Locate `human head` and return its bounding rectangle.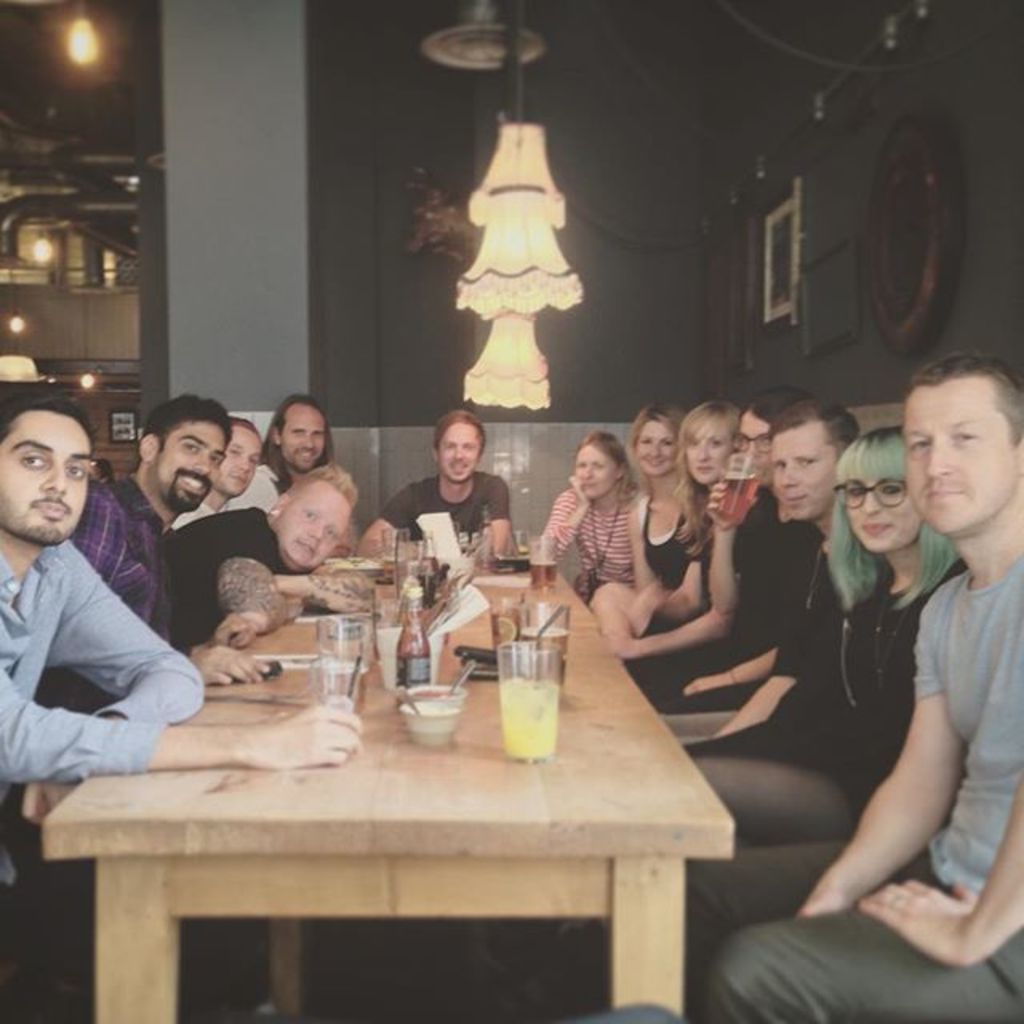
bbox=(677, 398, 744, 486).
